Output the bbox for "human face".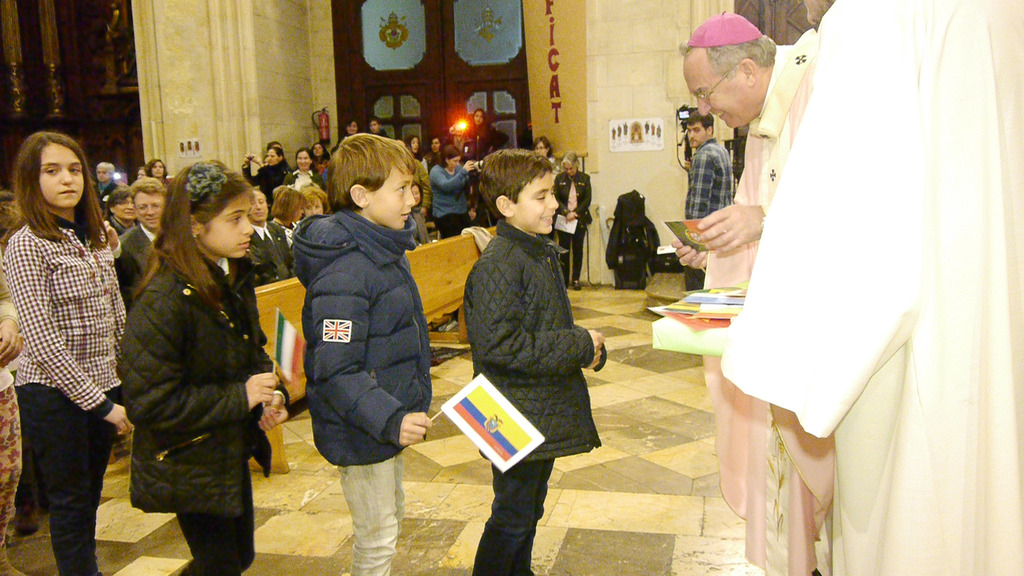
369 165 417 231.
